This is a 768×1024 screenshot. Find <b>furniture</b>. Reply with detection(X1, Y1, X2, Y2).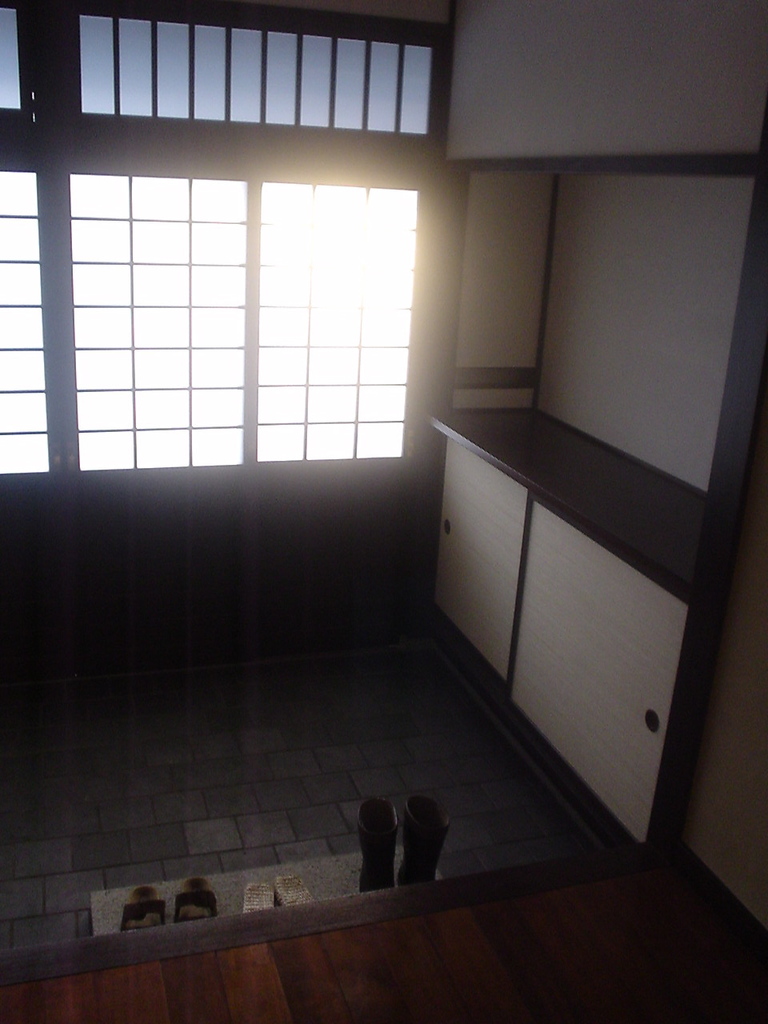
detection(242, 878, 274, 914).
